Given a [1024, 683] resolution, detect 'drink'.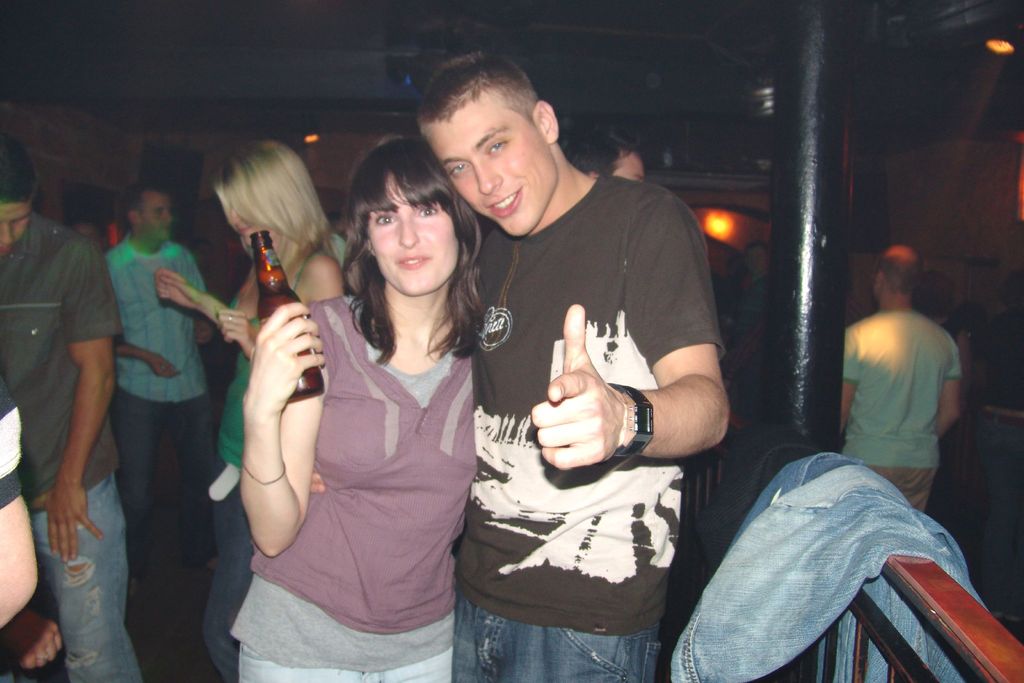
bbox=(249, 234, 324, 390).
